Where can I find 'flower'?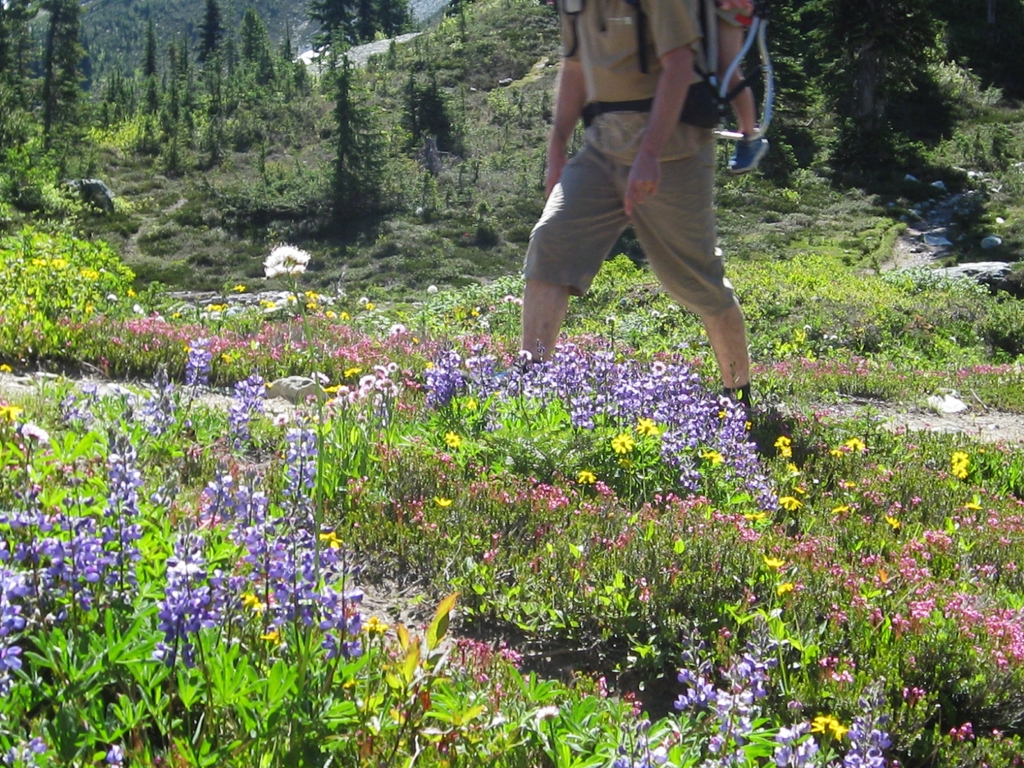
You can find it at Rect(901, 687, 928, 708).
